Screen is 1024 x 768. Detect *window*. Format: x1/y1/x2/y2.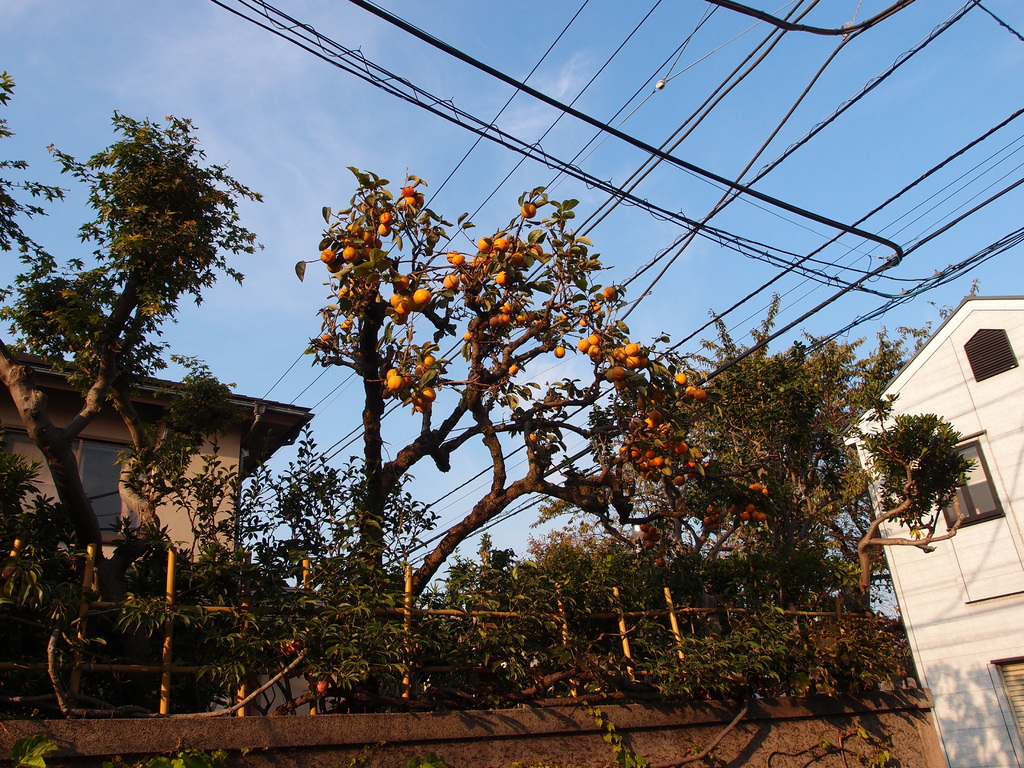
982/657/1023/767.
